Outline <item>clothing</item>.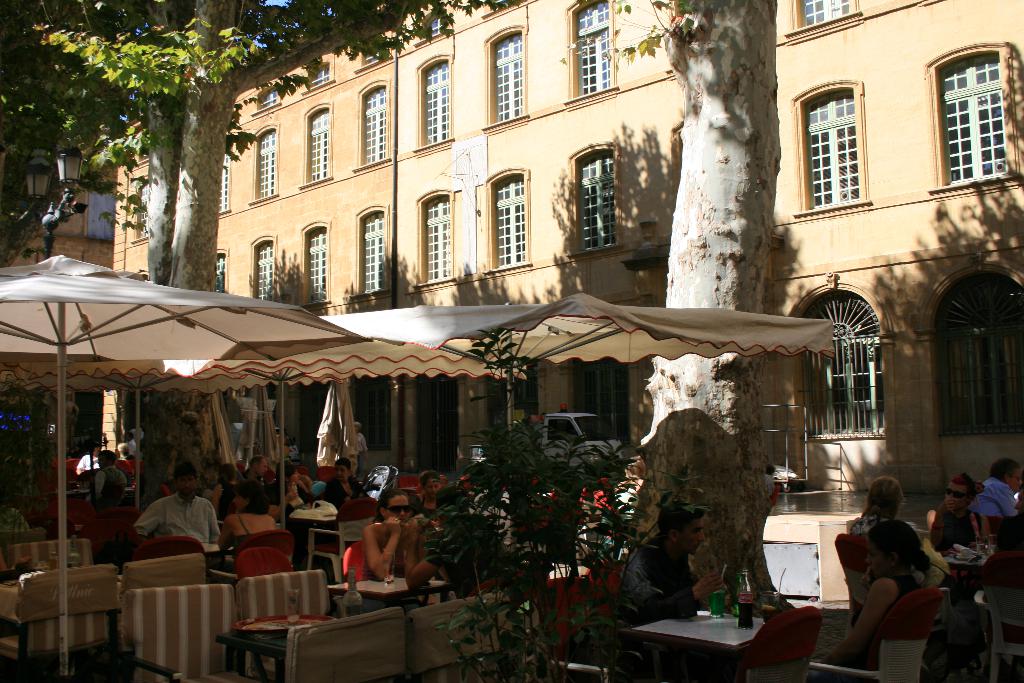
Outline: Rect(411, 493, 445, 527).
